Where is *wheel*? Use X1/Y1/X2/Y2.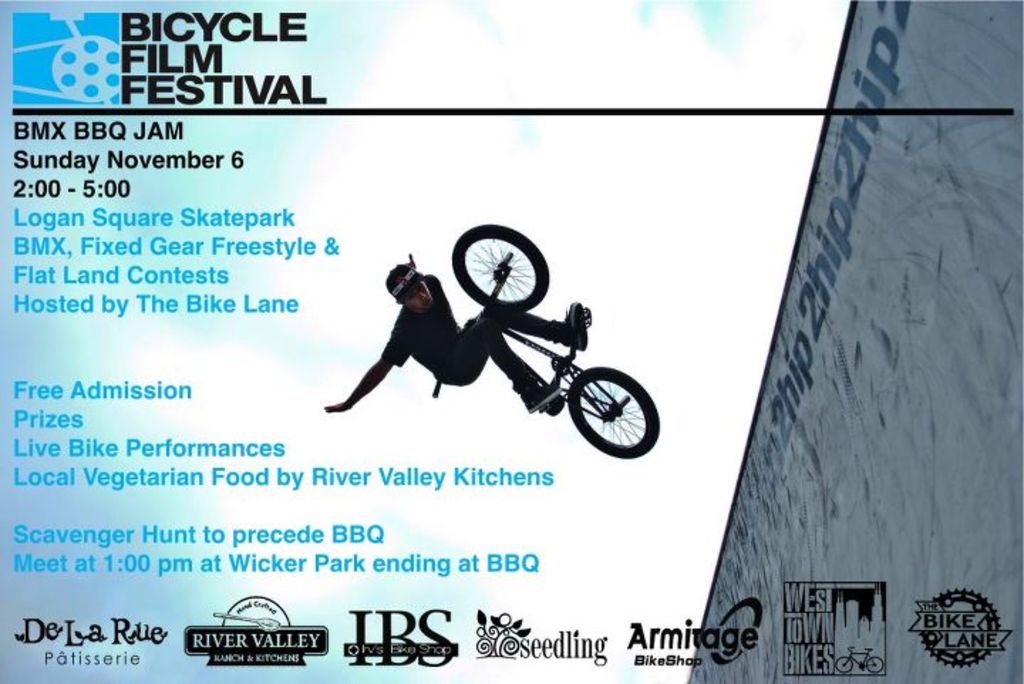
566/374/653/452.
